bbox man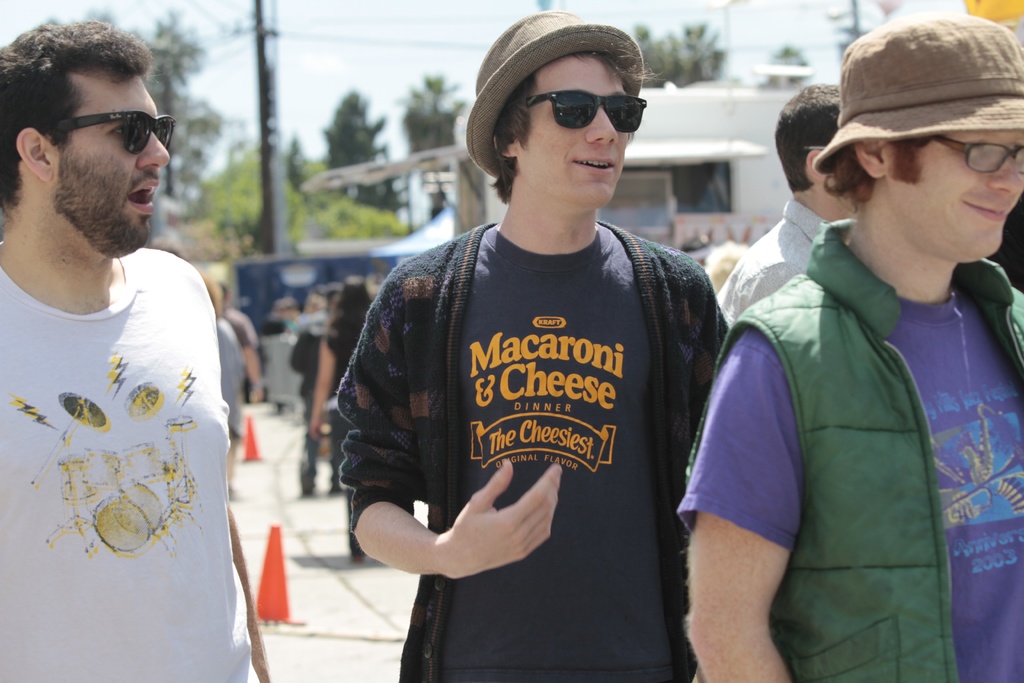
box(323, 6, 749, 682)
